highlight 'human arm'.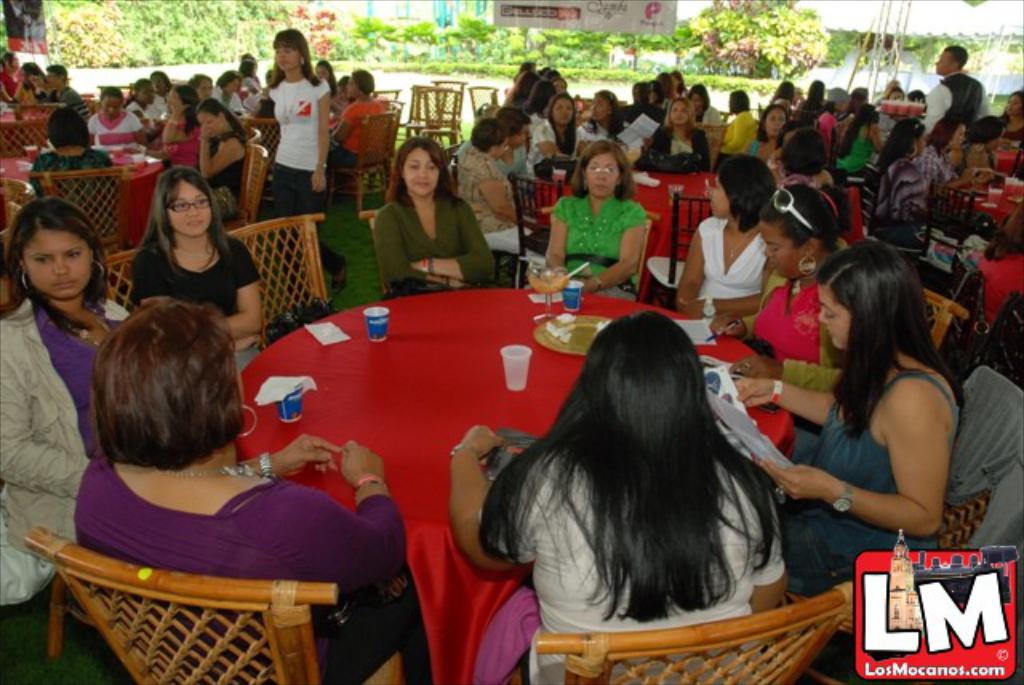
Highlighted region: {"left": 312, "top": 75, "right": 330, "bottom": 195}.
